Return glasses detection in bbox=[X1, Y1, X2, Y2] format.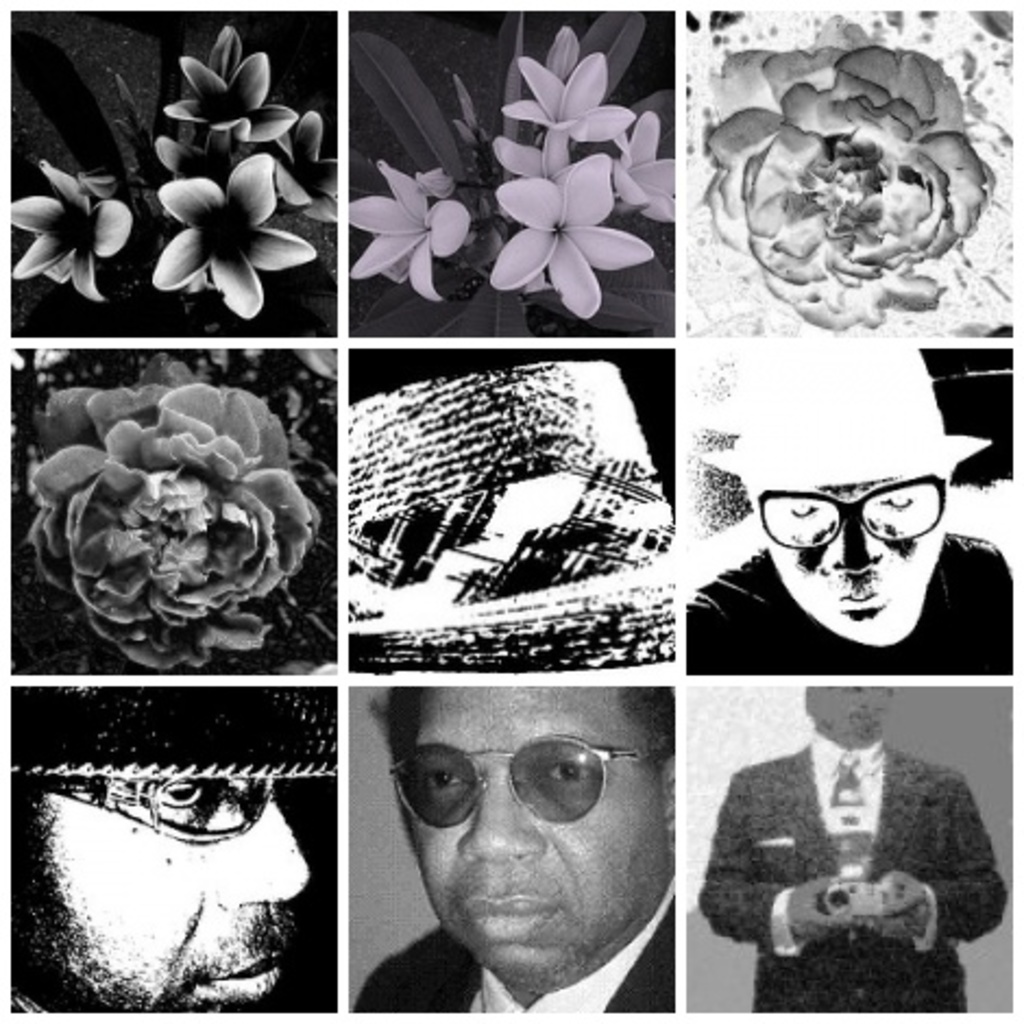
bbox=[754, 473, 952, 560].
